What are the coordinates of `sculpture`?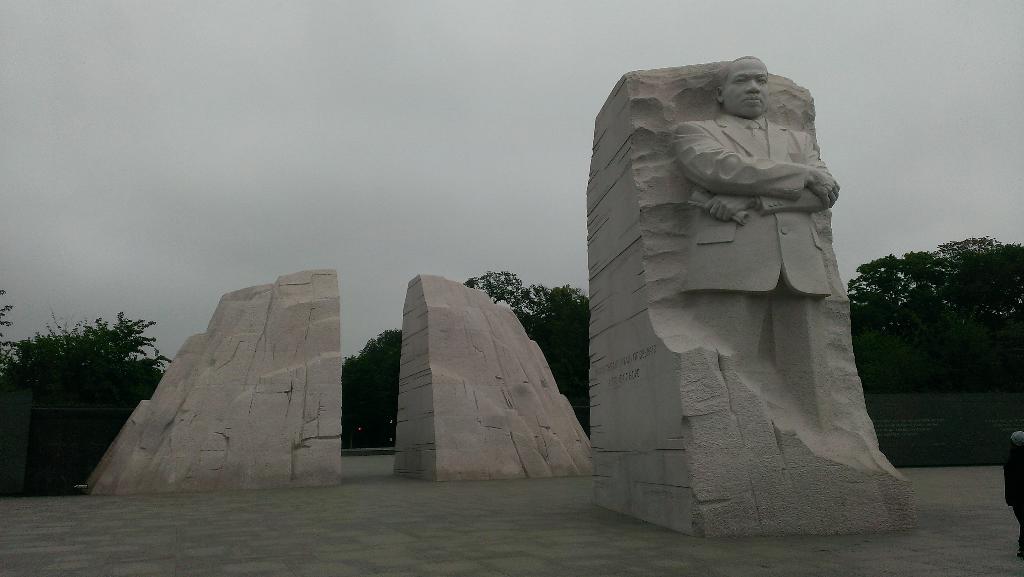
bbox=(79, 263, 357, 501).
